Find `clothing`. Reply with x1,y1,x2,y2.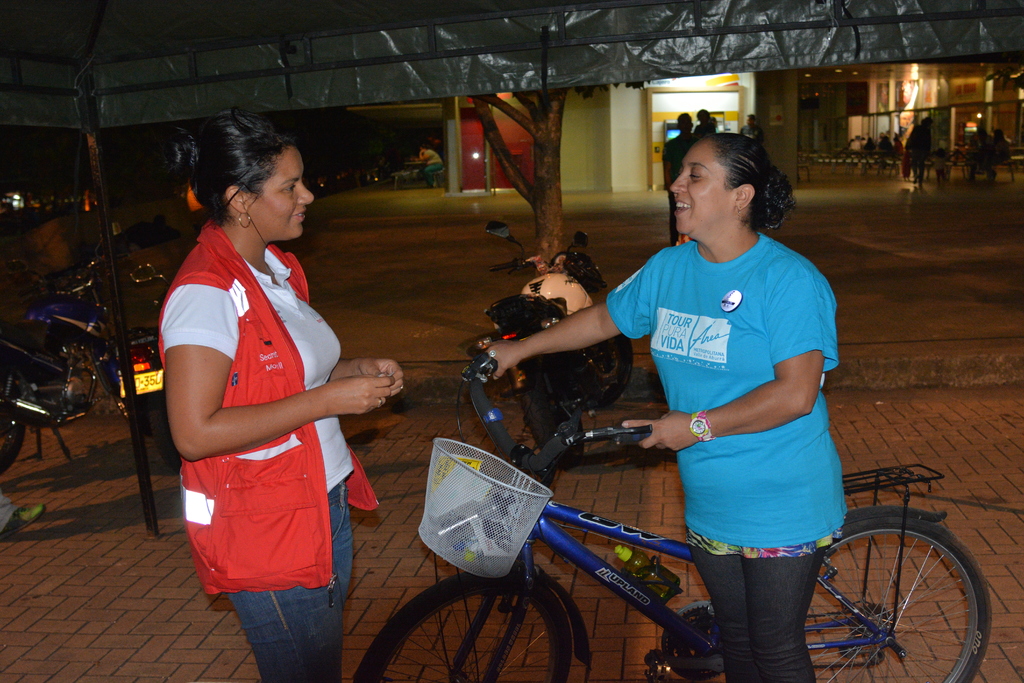
988,138,1011,184.
